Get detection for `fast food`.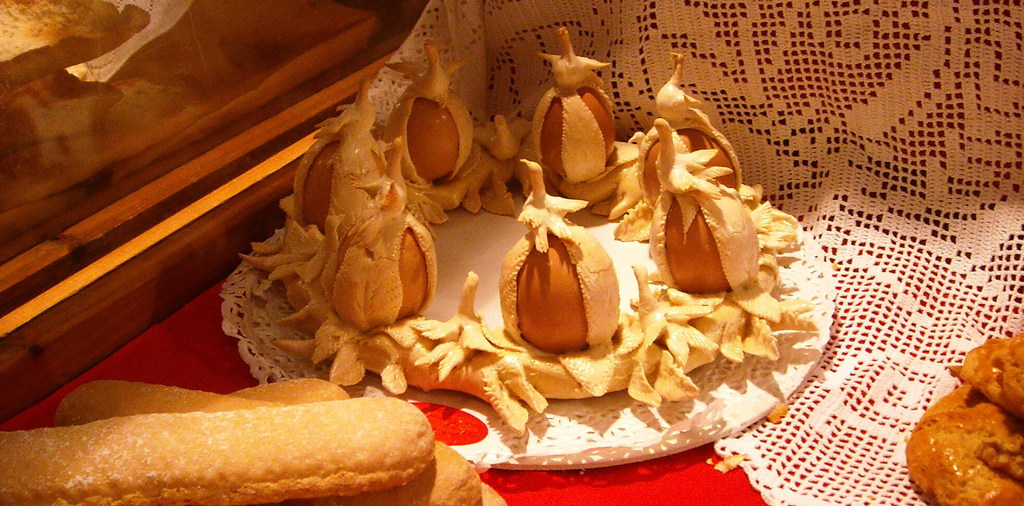
Detection: l=900, t=345, r=1014, b=505.
